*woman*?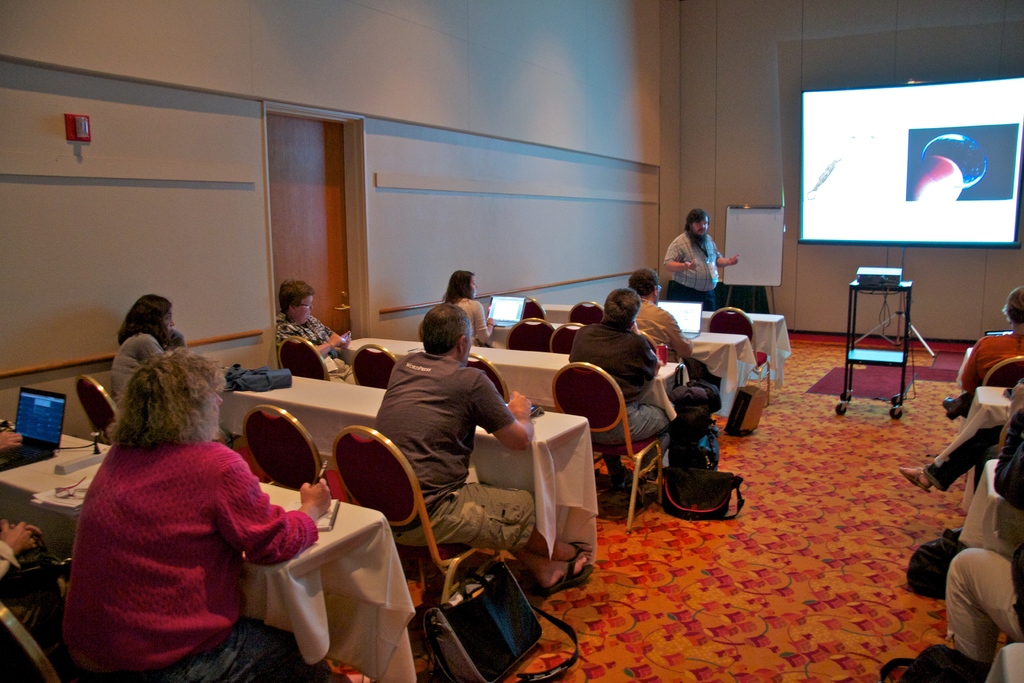
64, 344, 355, 682
